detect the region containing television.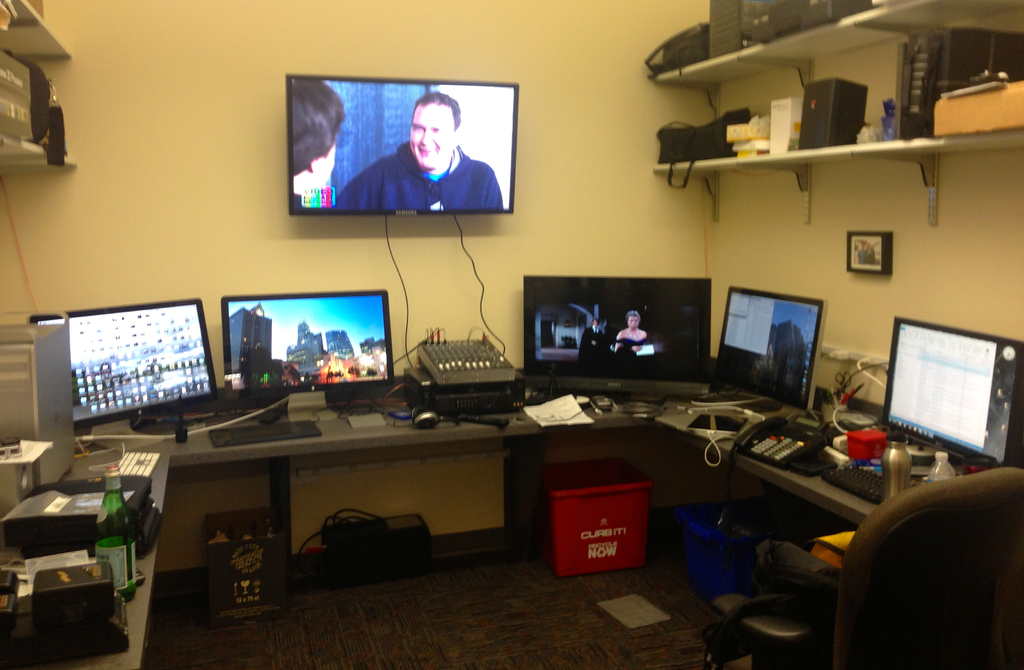
(x1=223, y1=289, x2=396, y2=398).
